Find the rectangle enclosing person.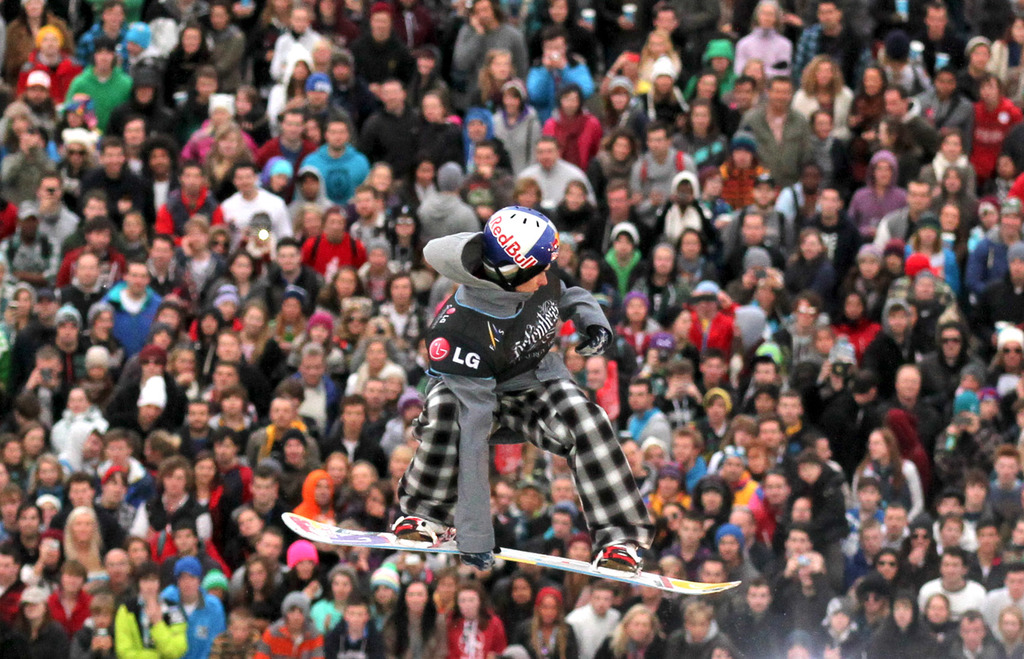
[x1=205, y1=605, x2=268, y2=658].
